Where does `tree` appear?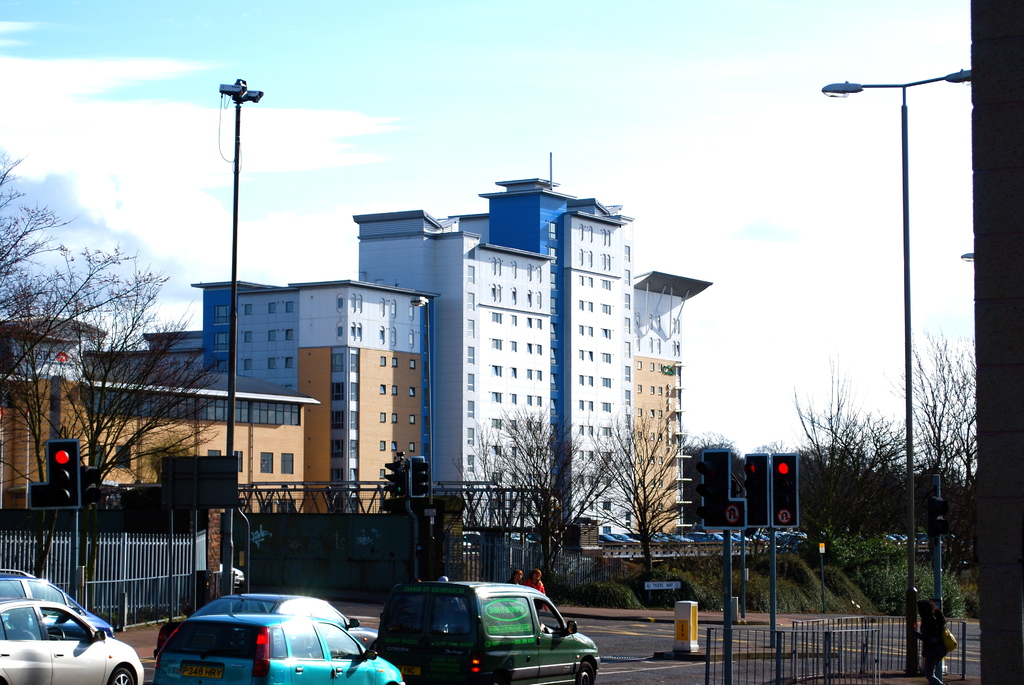
Appears at (795, 315, 925, 555).
